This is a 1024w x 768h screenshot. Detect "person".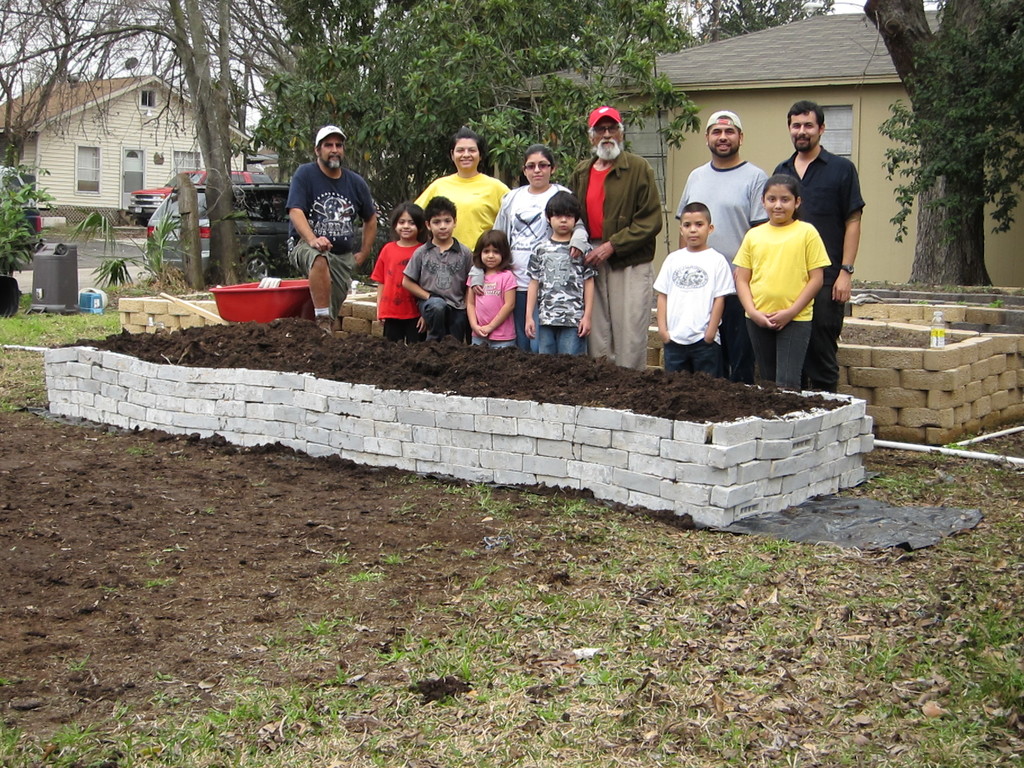
crop(410, 132, 509, 254).
